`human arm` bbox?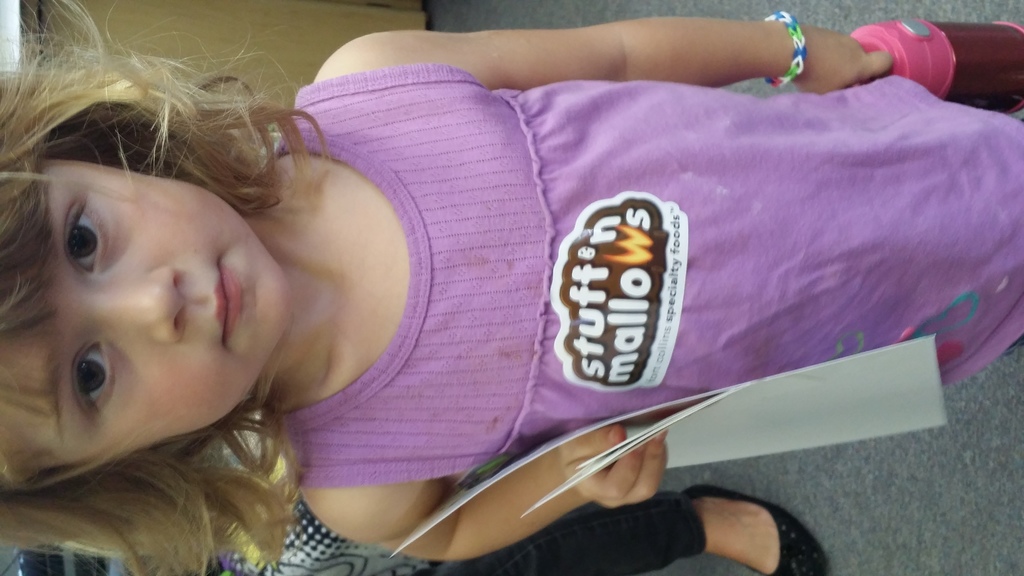
[left=299, top=461, right=657, bottom=575]
